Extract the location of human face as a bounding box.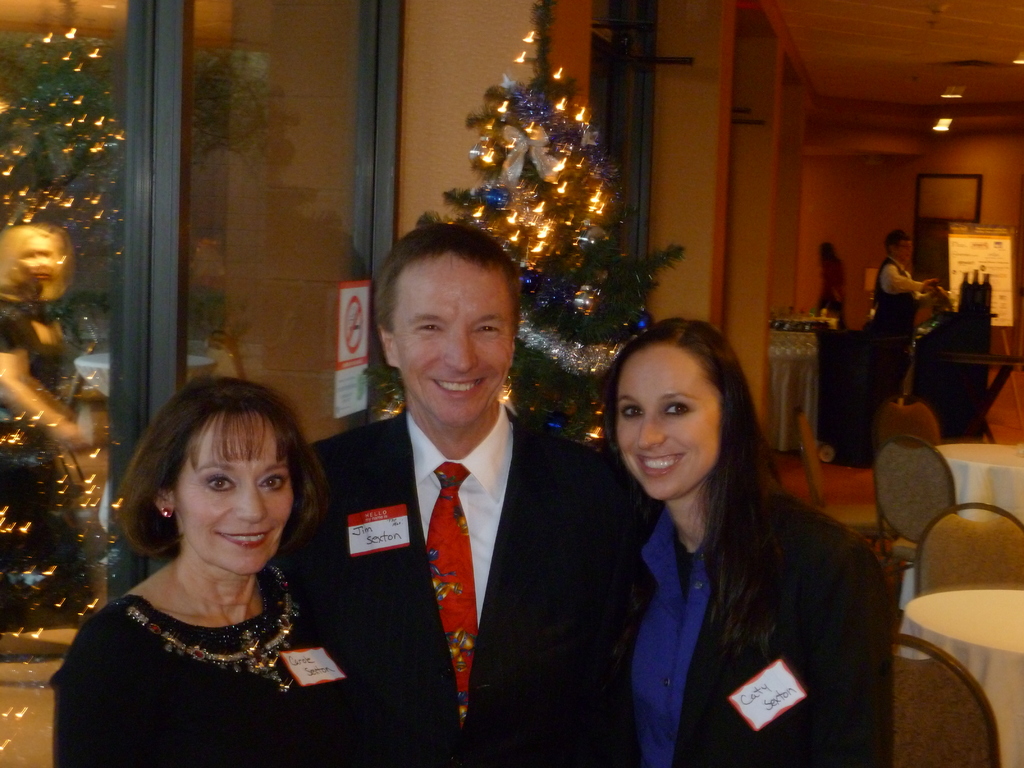
x1=178, y1=413, x2=296, y2=574.
